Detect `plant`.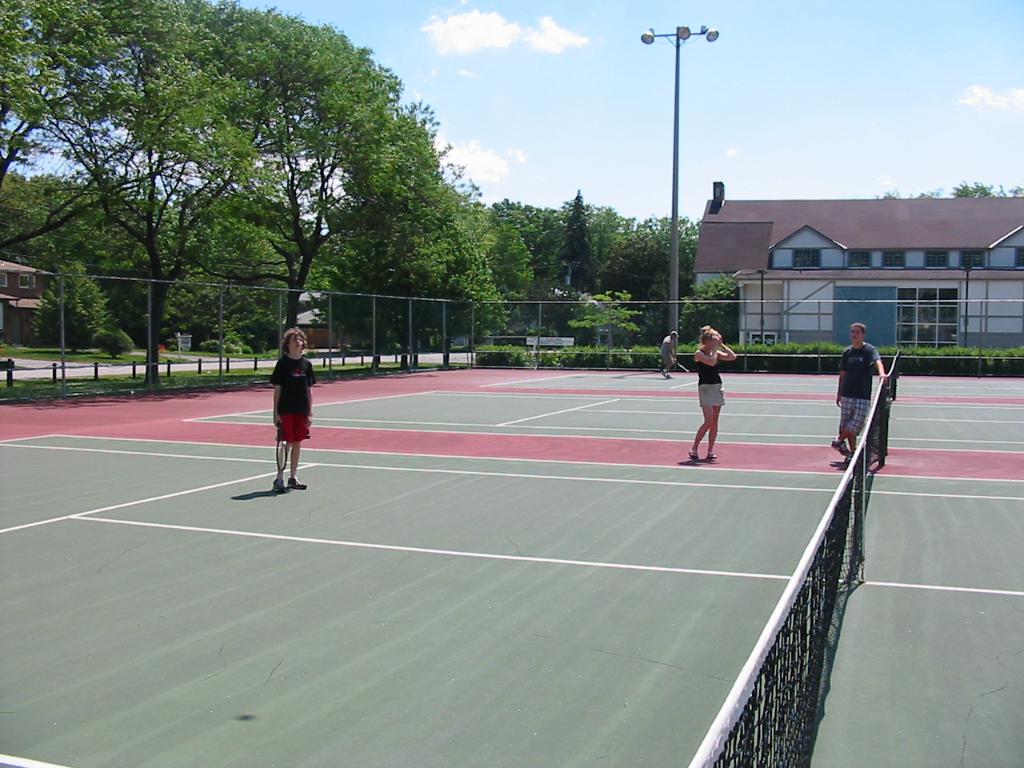
Detected at locate(26, 255, 119, 351).
